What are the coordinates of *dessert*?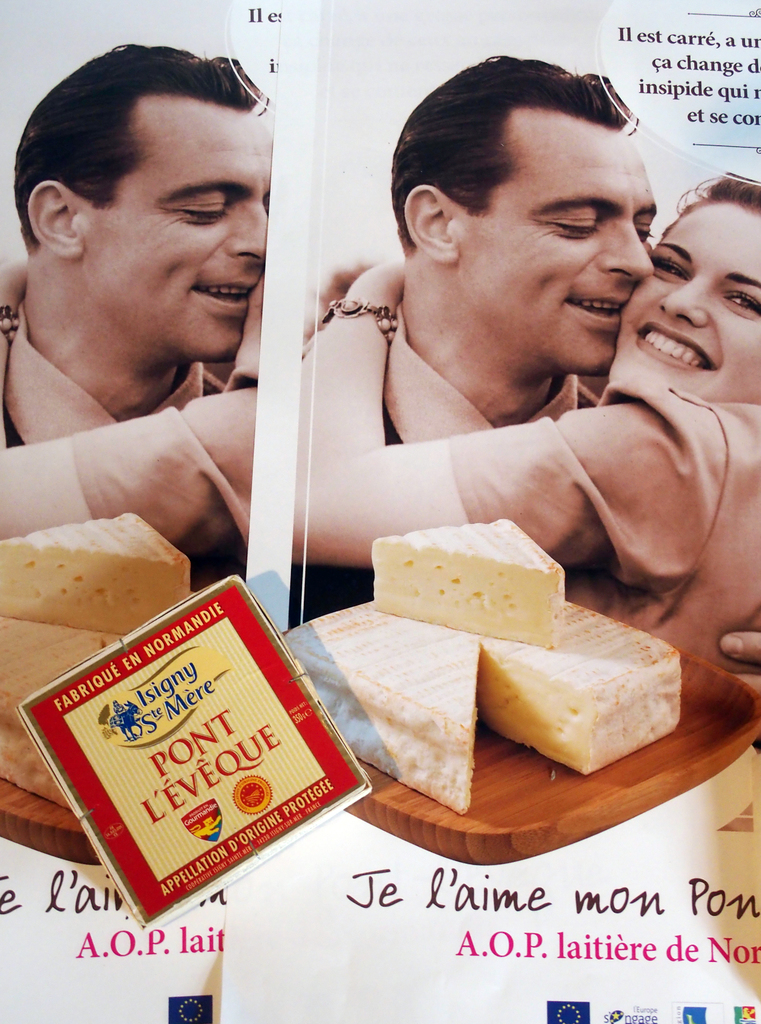
select_region(476, 584, 684, 780).
